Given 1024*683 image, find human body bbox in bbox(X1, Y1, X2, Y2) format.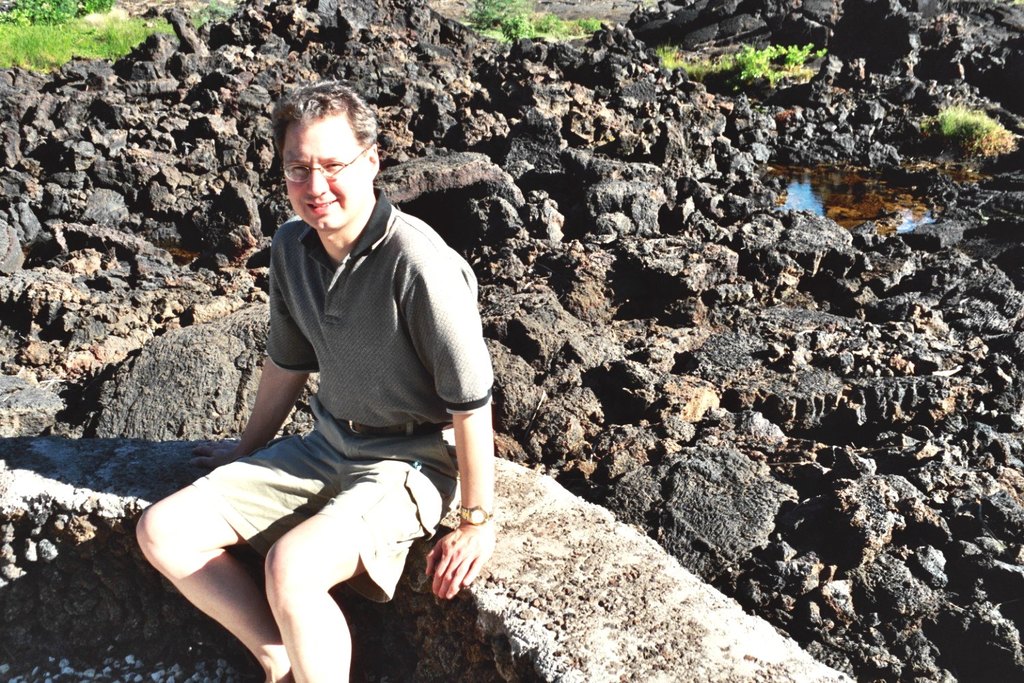
bbox(139, 92, 503, 680).
